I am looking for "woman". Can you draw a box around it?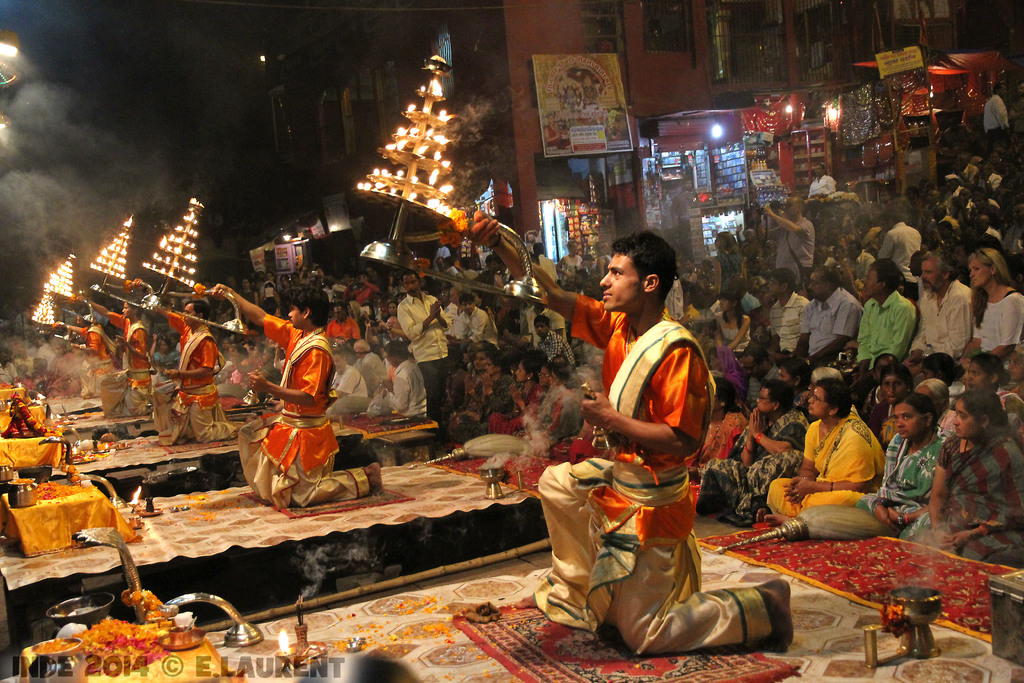
Sure, the bounding box is [left=965, top=350, right=1023, bottom=429].
